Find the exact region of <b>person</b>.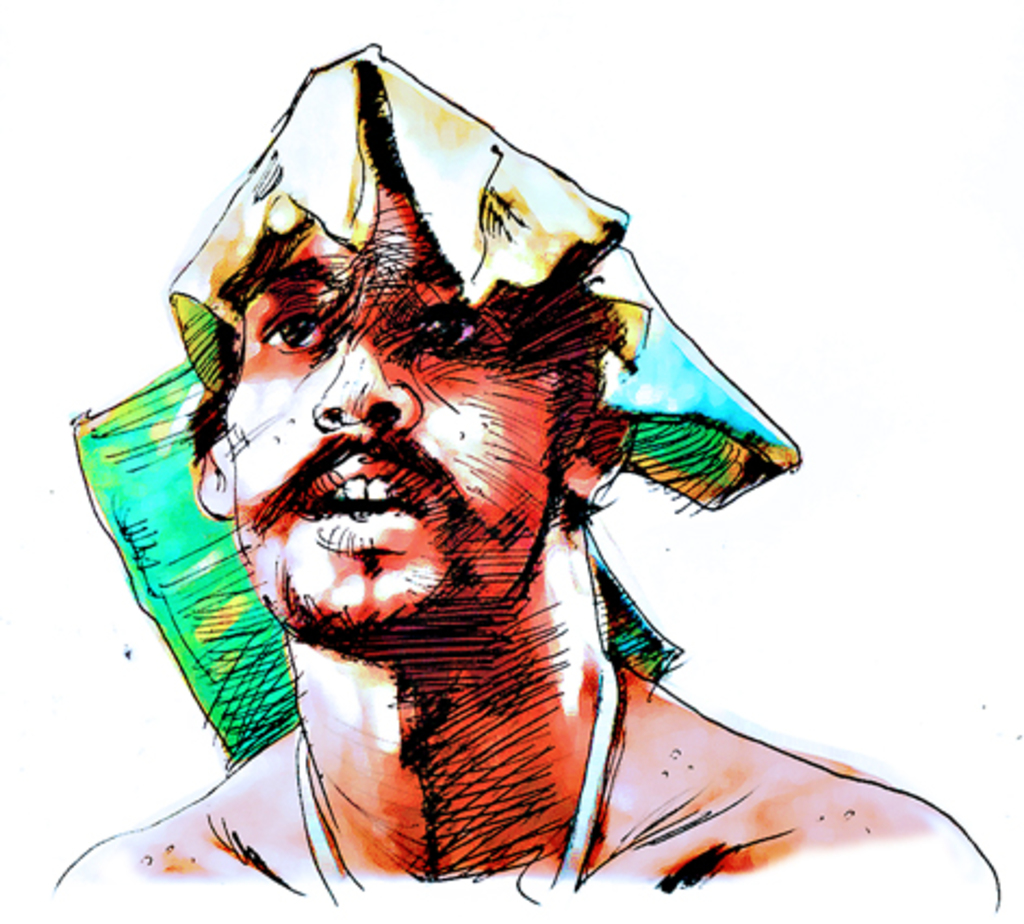
Exact region: <bbox>48, 43, 1000, 915</bbox>.
